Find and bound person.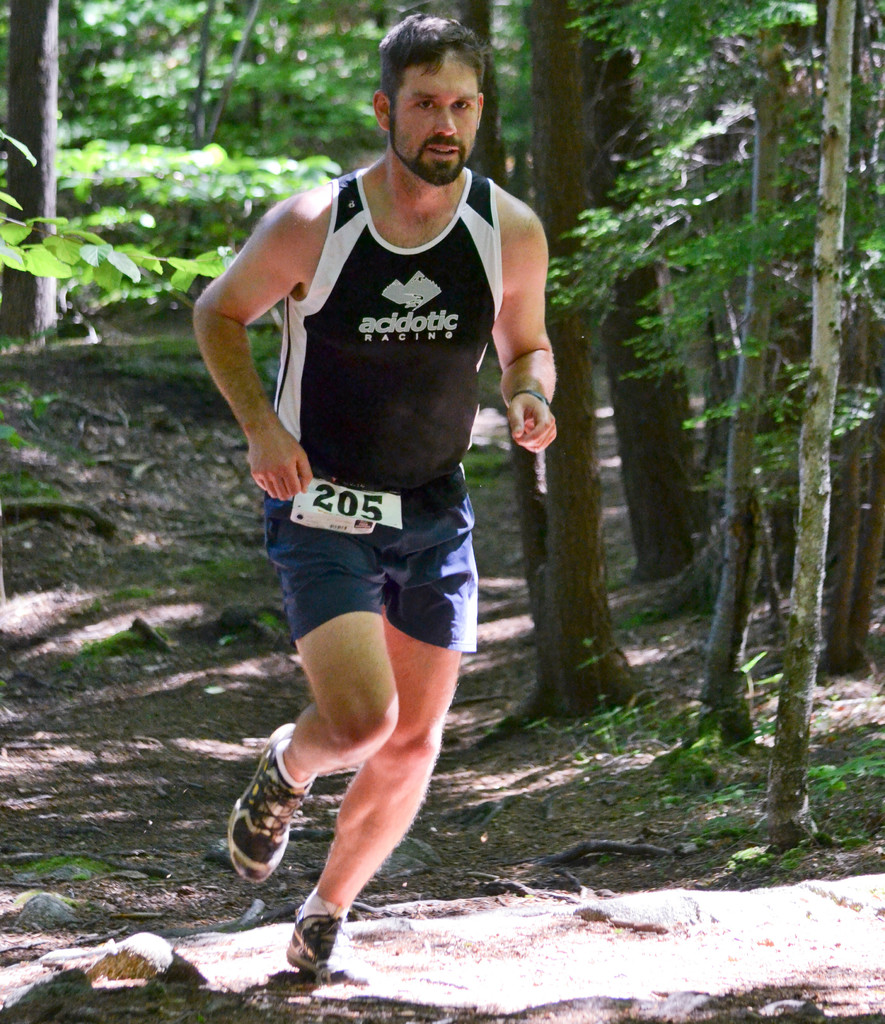
Bound: rect(182, 15, 562, 980).
